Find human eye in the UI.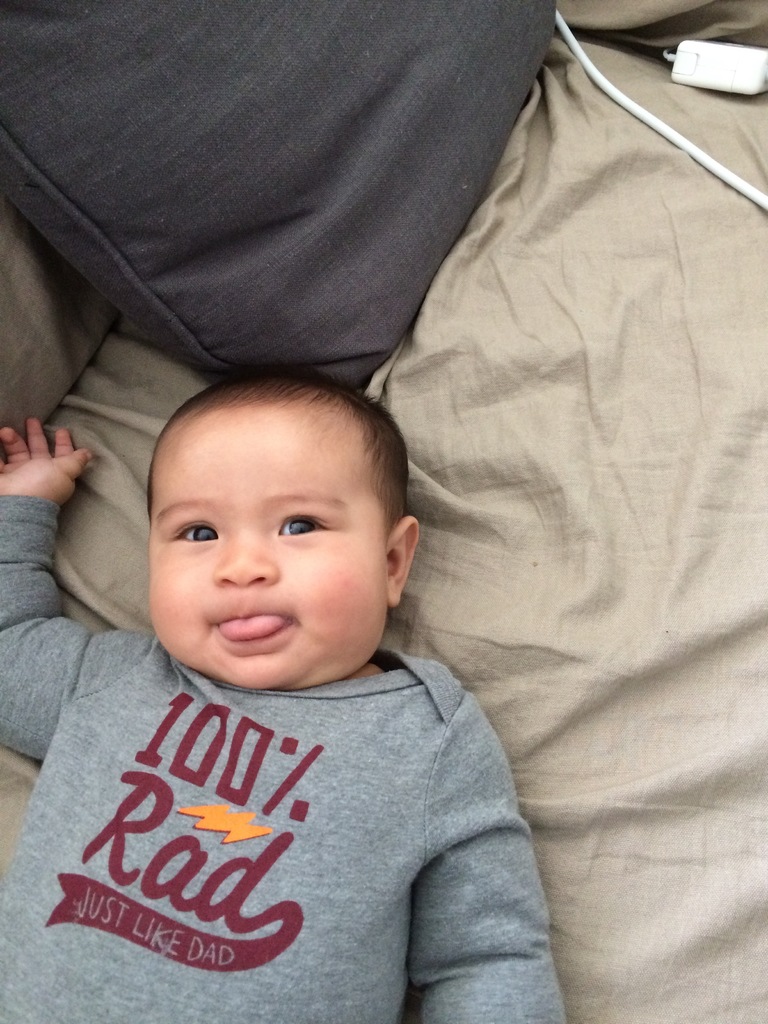
UI element at bbox=[237, 503, 359, 569].
